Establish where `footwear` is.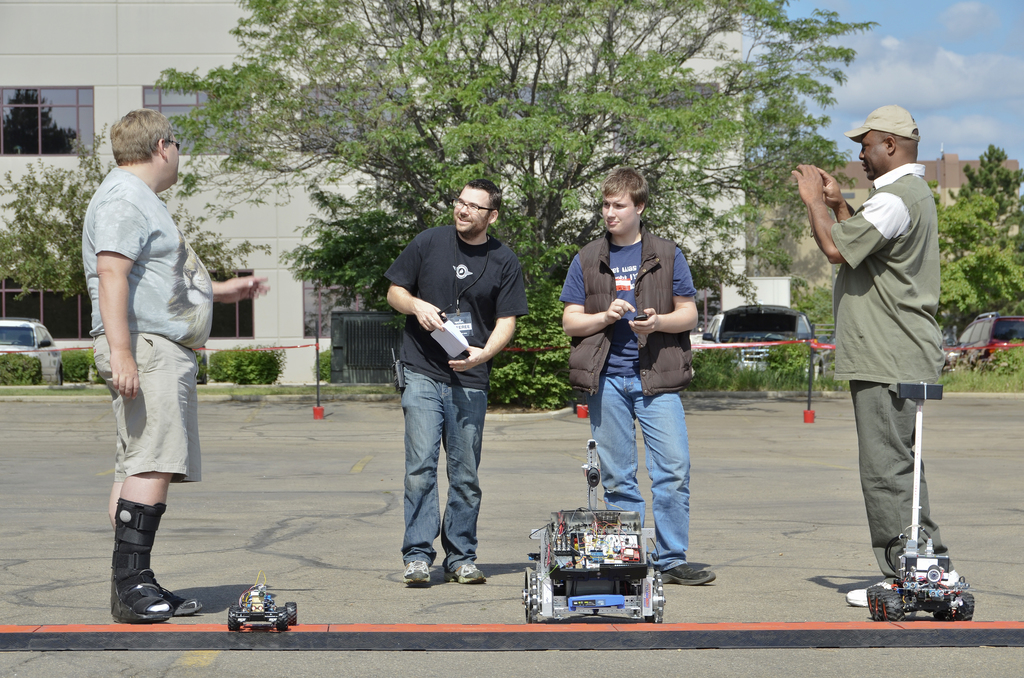
Established at select_region(100, 501, 172, 636).
